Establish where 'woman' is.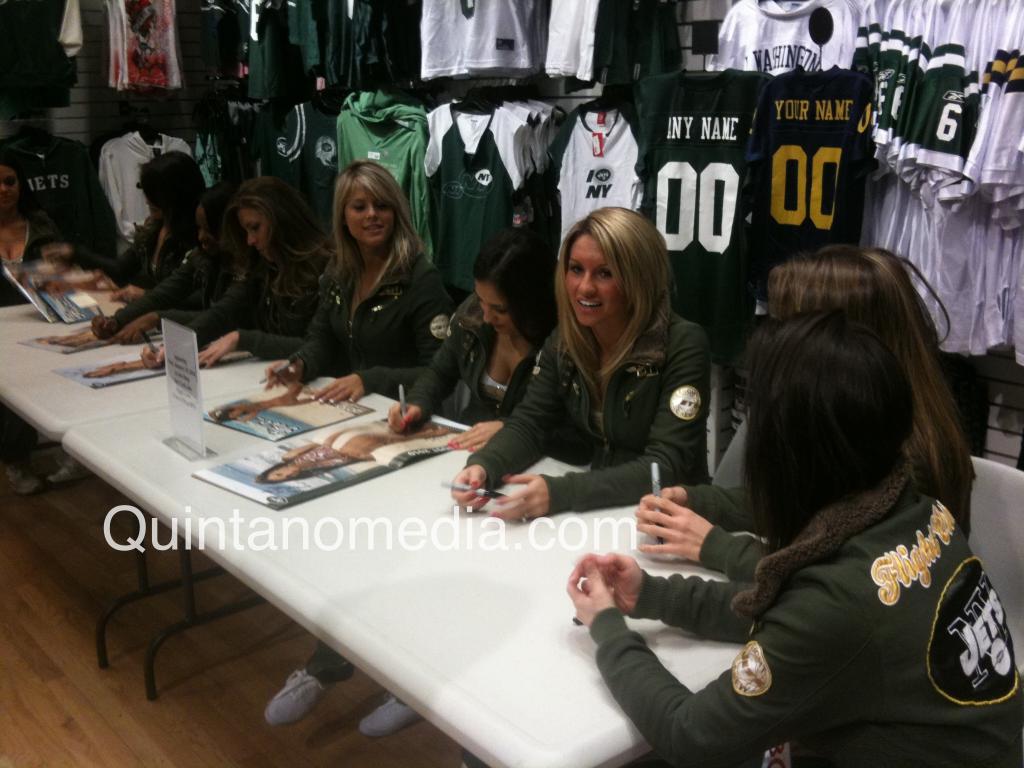
Established at [76,146,206,302].
